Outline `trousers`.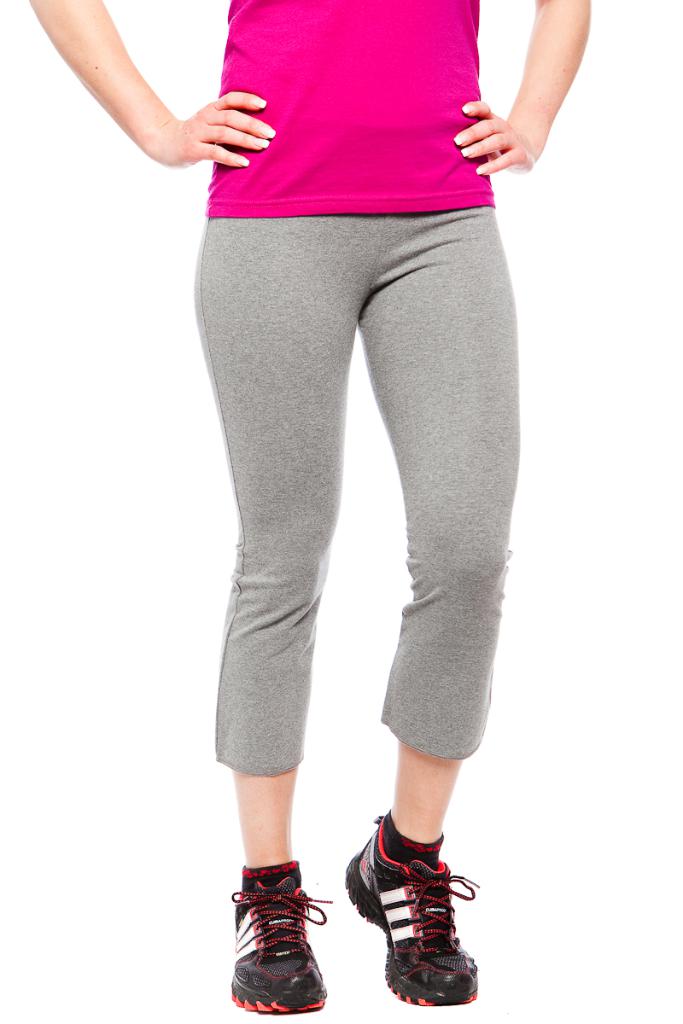
Outline: <box>213,203,517,761</box>.
